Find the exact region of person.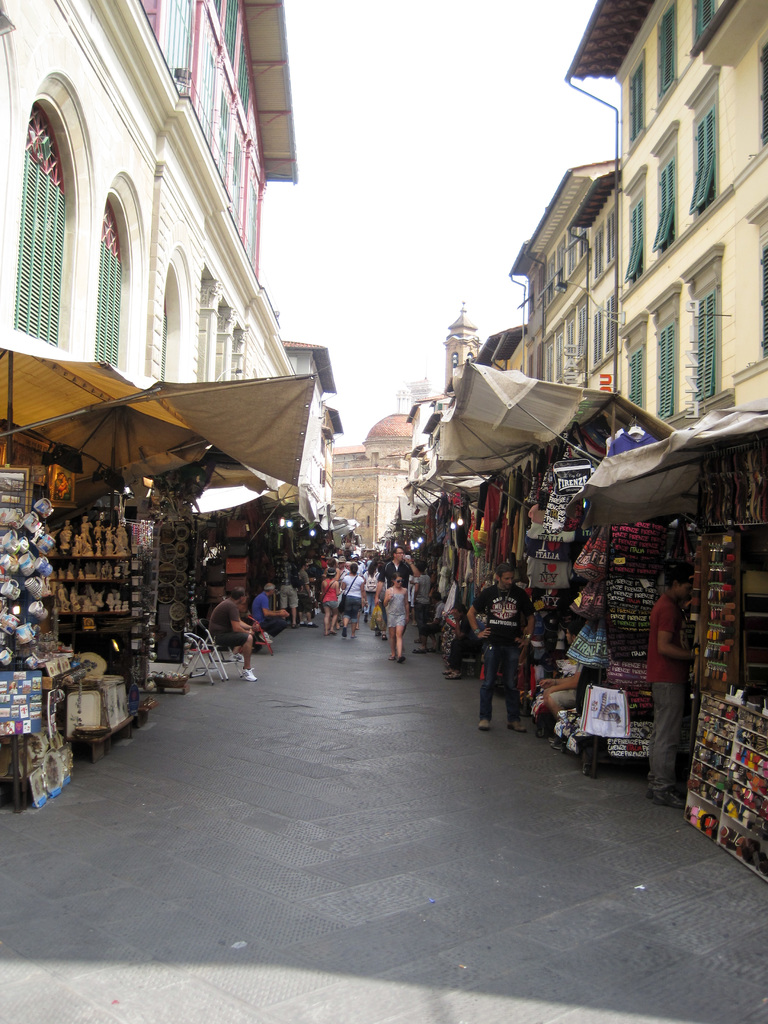
Exact region: rect(51, 474, 72, 500).
